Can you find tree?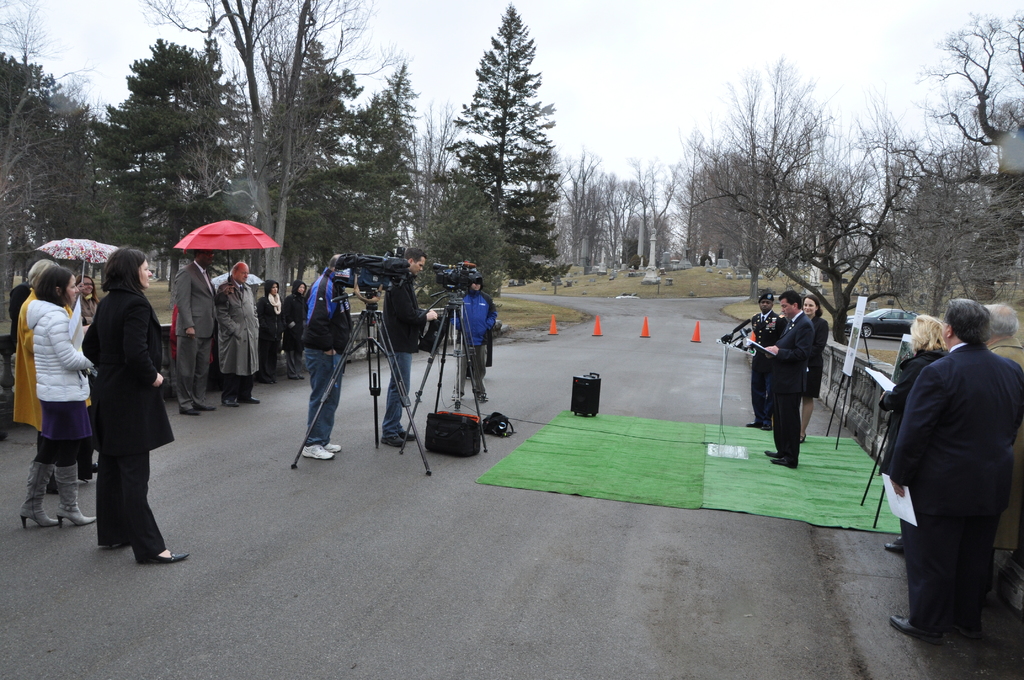
Yes, bounding box: (429,22,584,271).
